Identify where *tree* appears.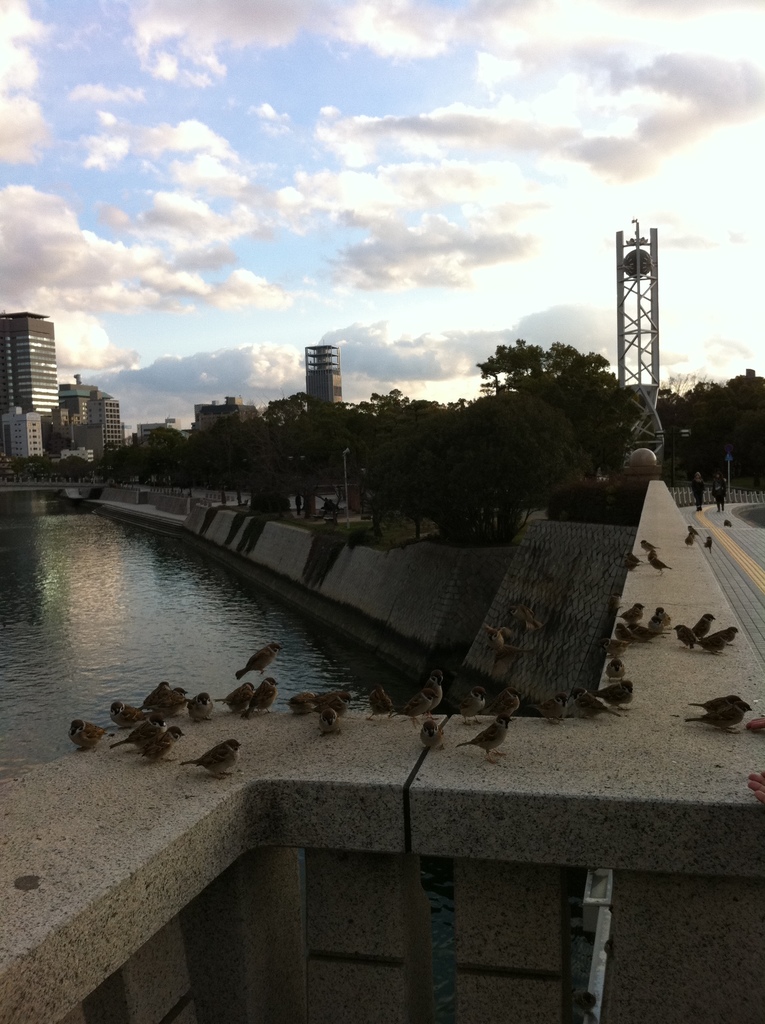
Appears at [left=93, top=385, right=369, bottom=504].
